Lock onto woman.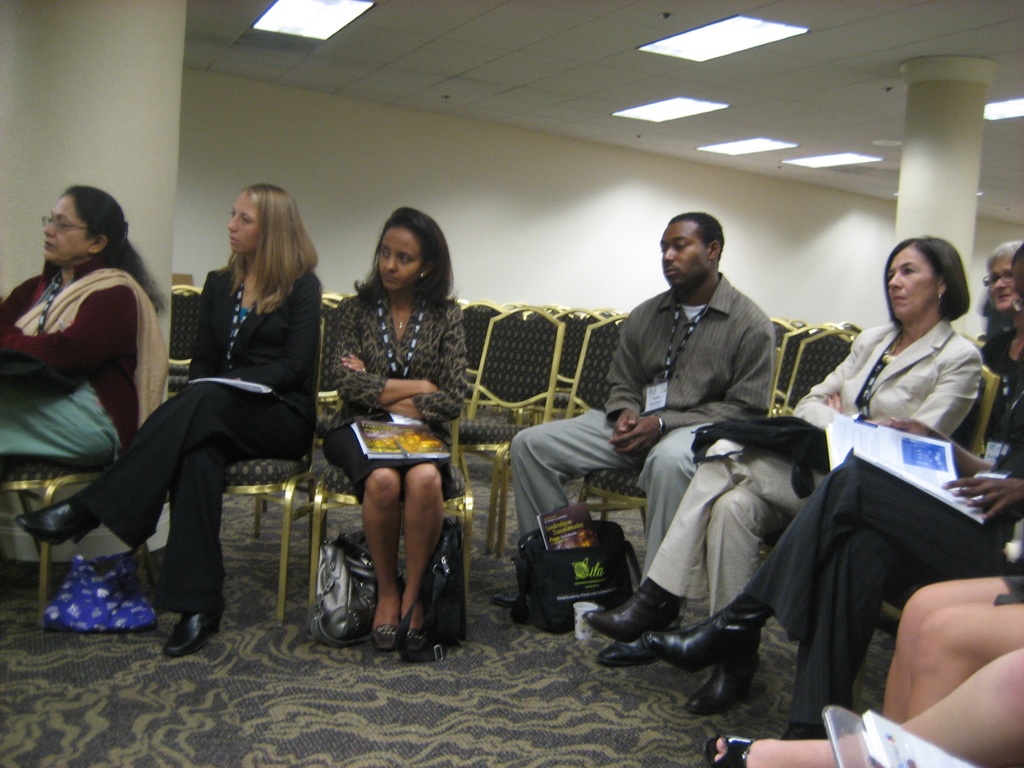
Locked: {"x1": 12, "y1": 180, "x2": 320, "y2": 655}.
